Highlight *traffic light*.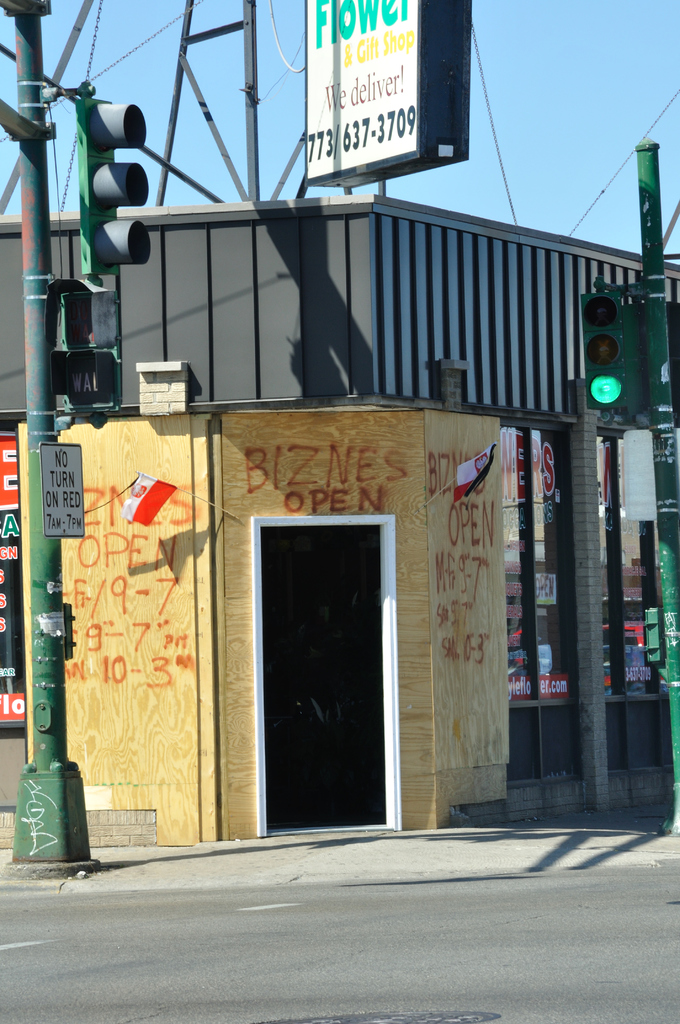
Highlighted region: x1=577 y1=278 x2=633 y2=424.
